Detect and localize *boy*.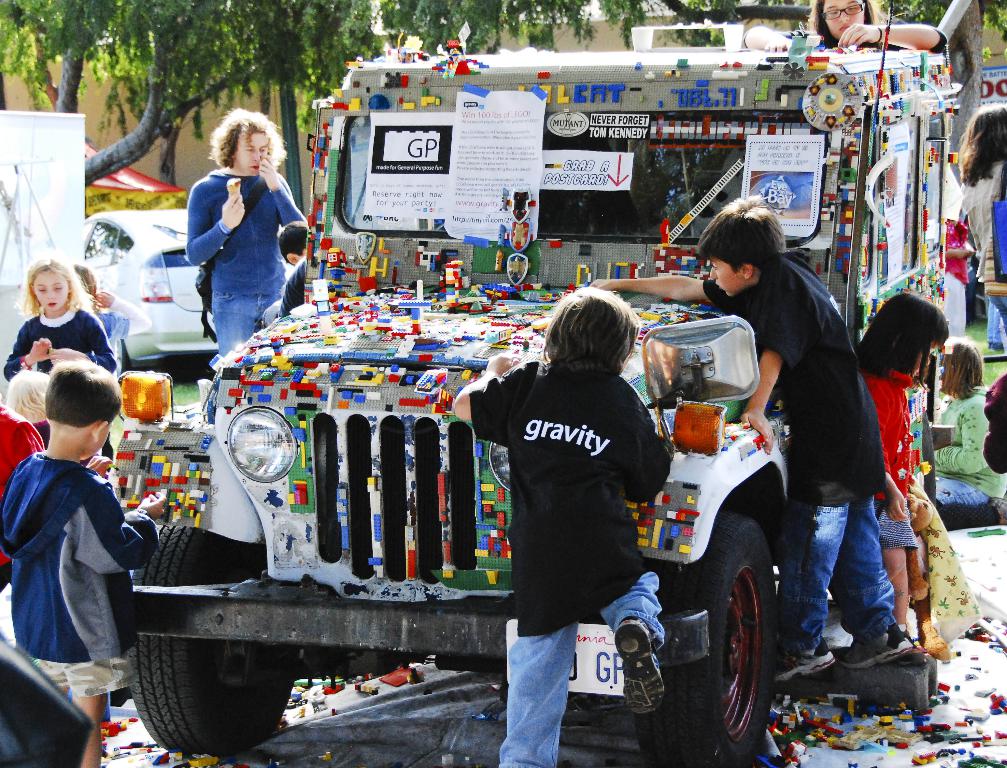
Localized at [588,196,913,681].
